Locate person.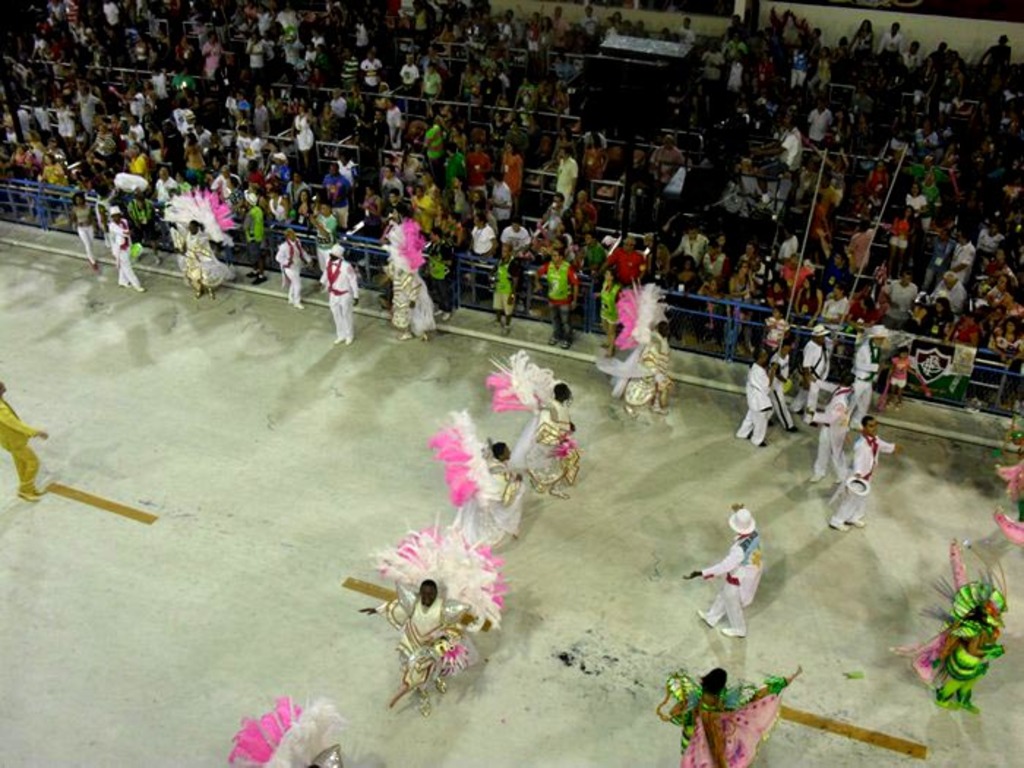
Bounding box: <box>274,225,312,307</box>.
